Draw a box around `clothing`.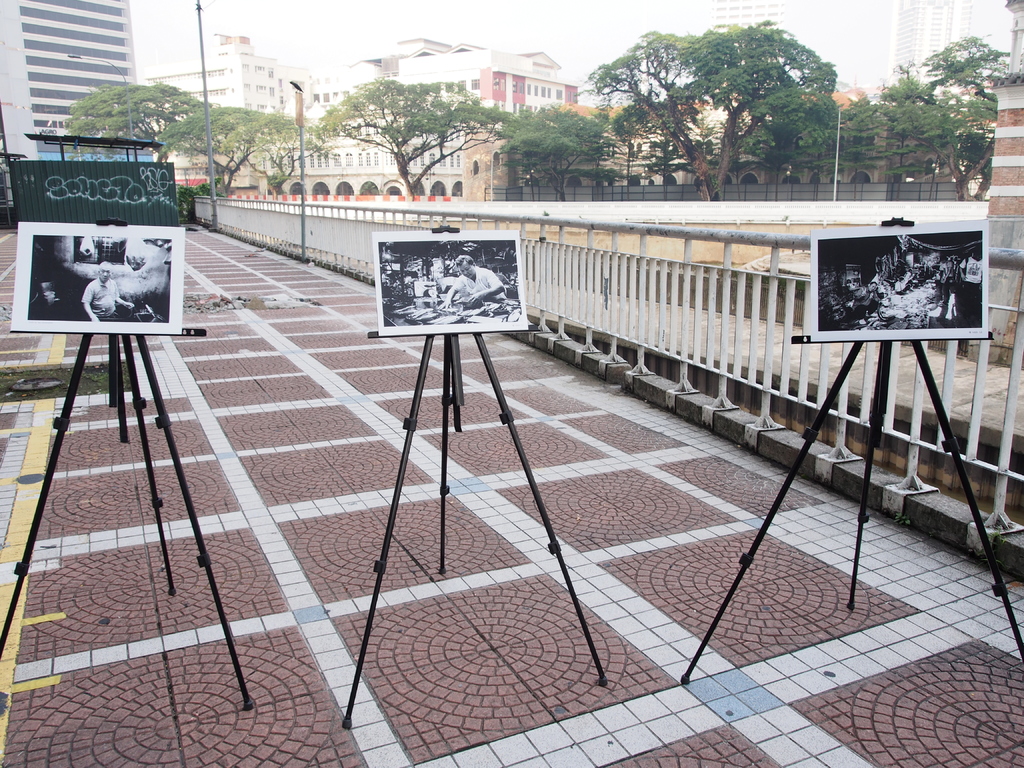
(x1=962, y1=256, x2=979, y2=312).
